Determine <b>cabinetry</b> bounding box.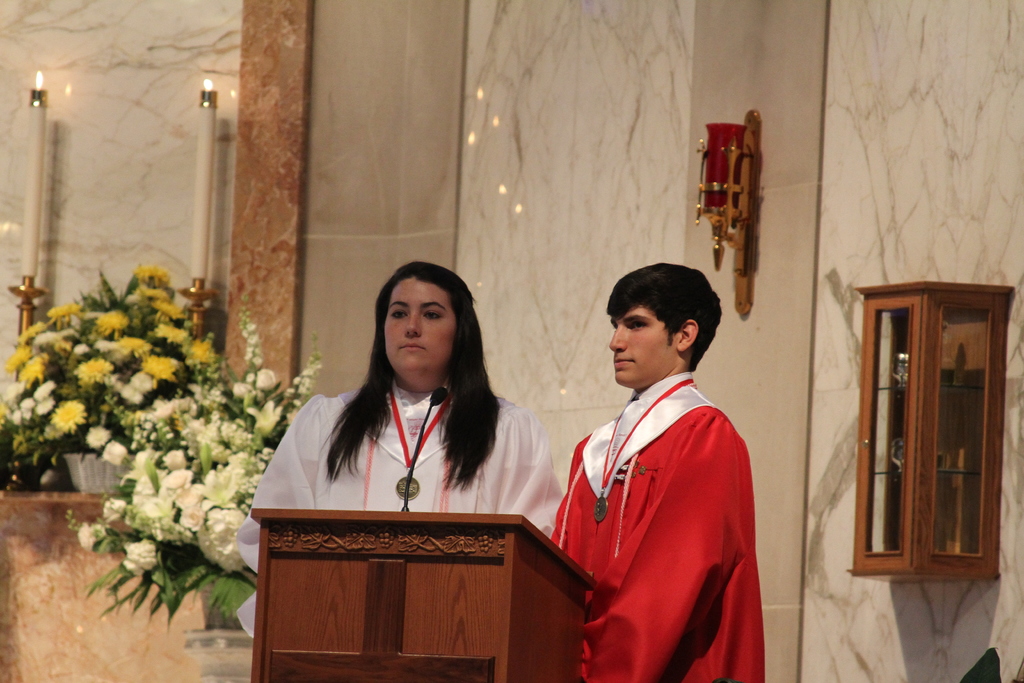
Determined: 837/256/1012/625.
